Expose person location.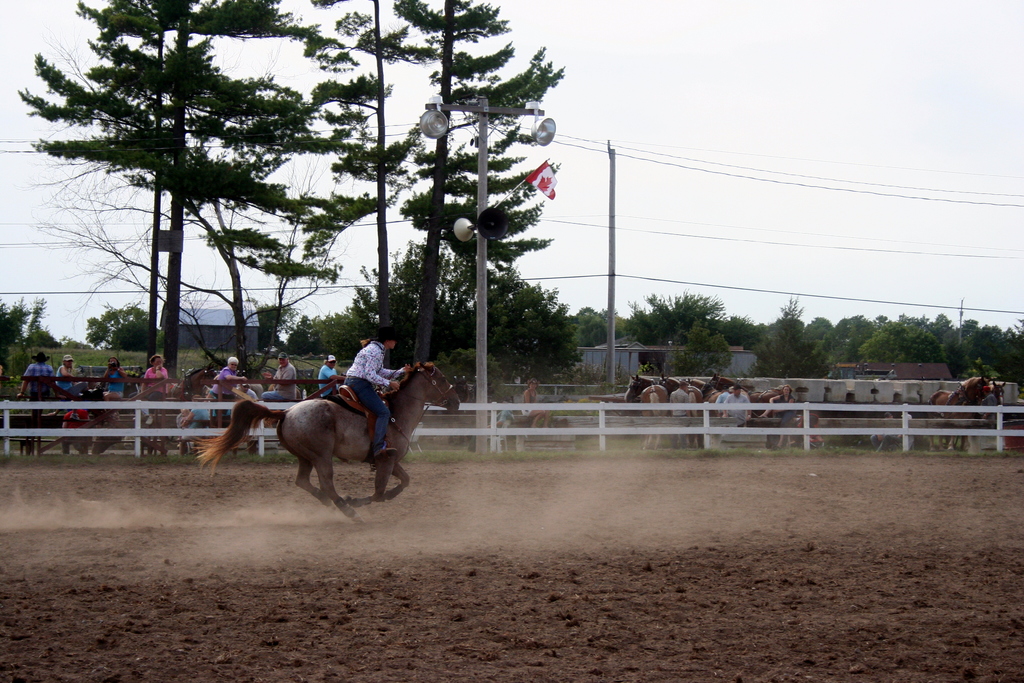
Exposed at x1=268, y1=357, x2=298, y2=403.
